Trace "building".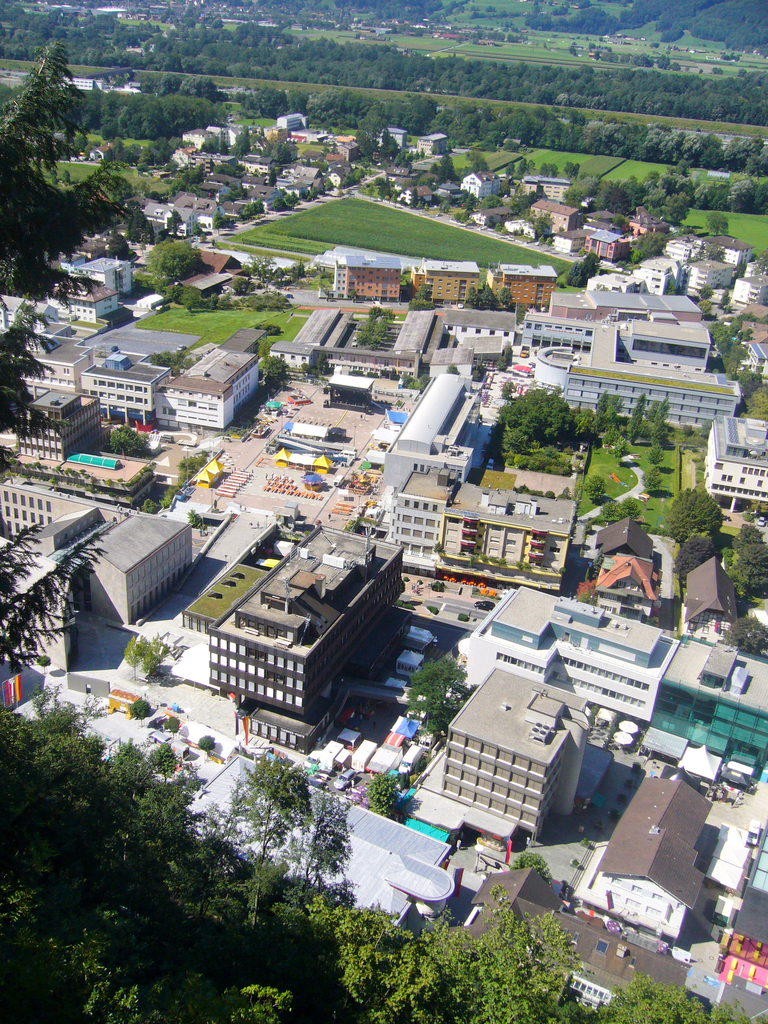
Traced to [205, 526, 473, 755].
